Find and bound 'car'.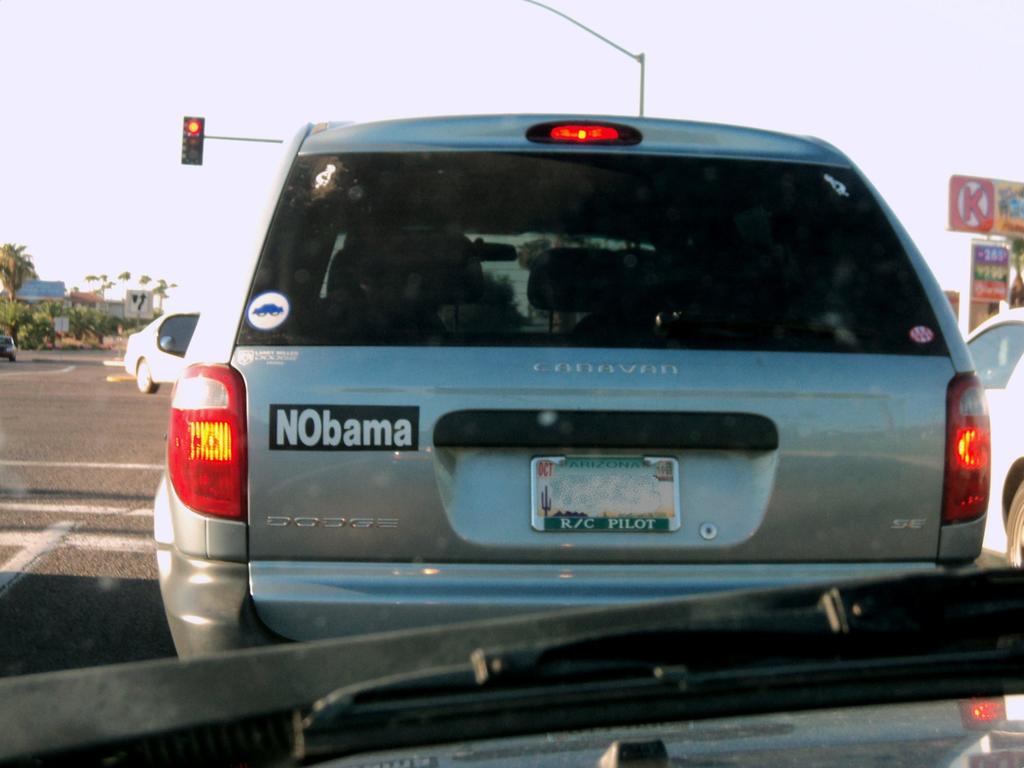
Bound: box=[964, 305, 1023, 569].
